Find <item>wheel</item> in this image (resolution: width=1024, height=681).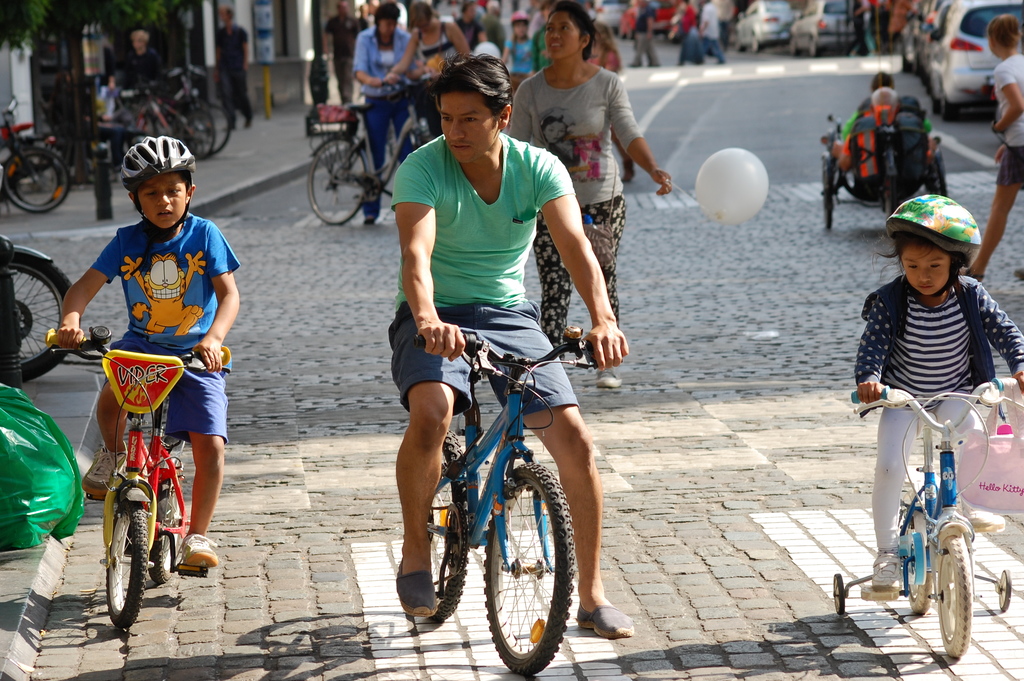
bbox=(430, 429, 473, 624).
